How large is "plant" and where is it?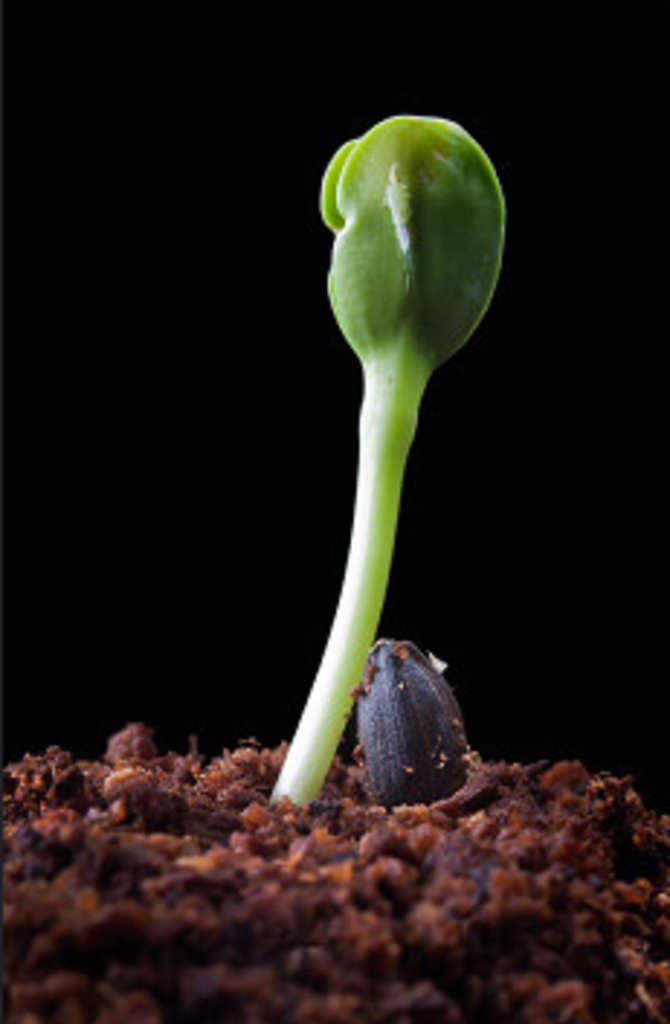
Bounding box: left=220, top=0, right=563, bottom=896.
